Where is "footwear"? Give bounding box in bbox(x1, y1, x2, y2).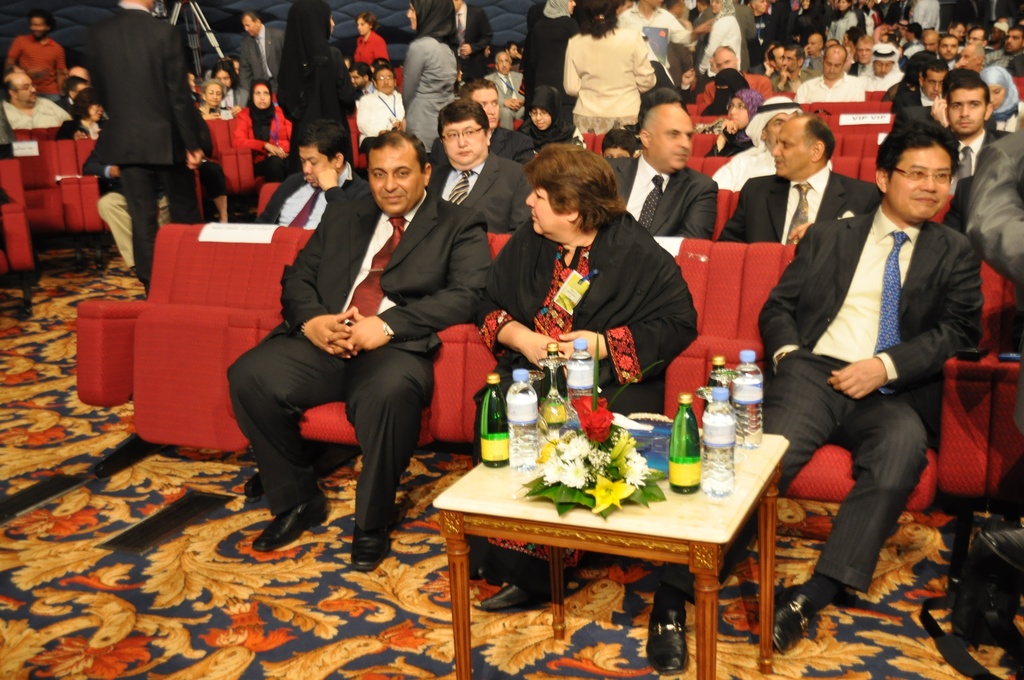
bbox(771, 585, 818, 657).
